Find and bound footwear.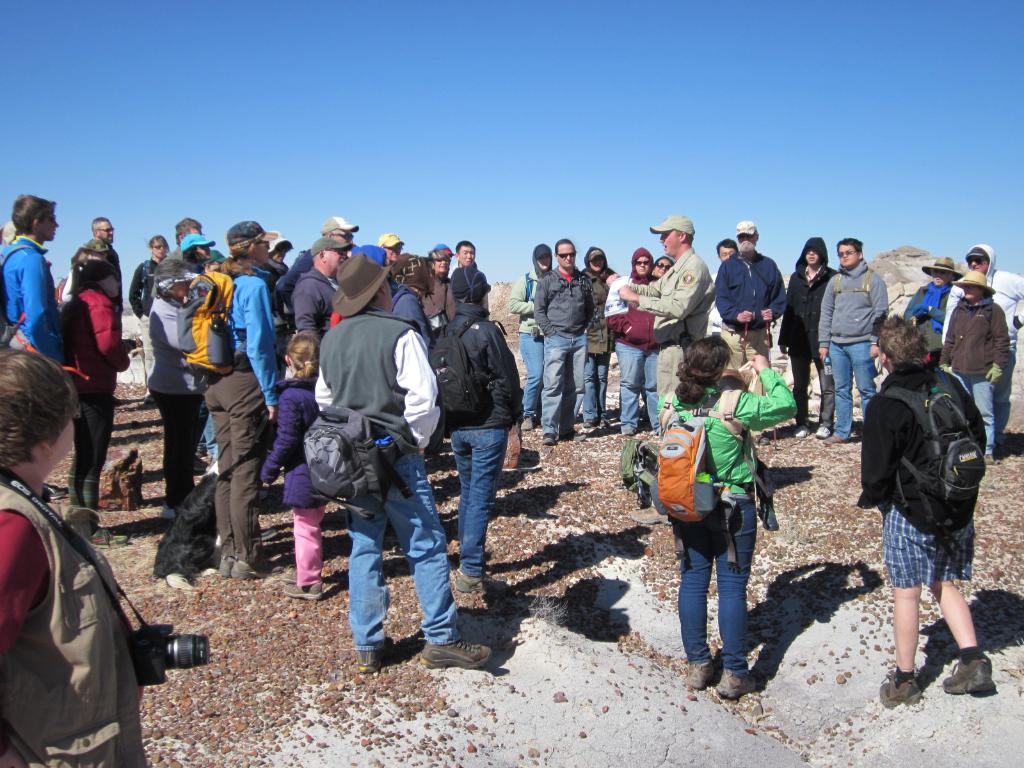
Bound: 878,673,927,709.
